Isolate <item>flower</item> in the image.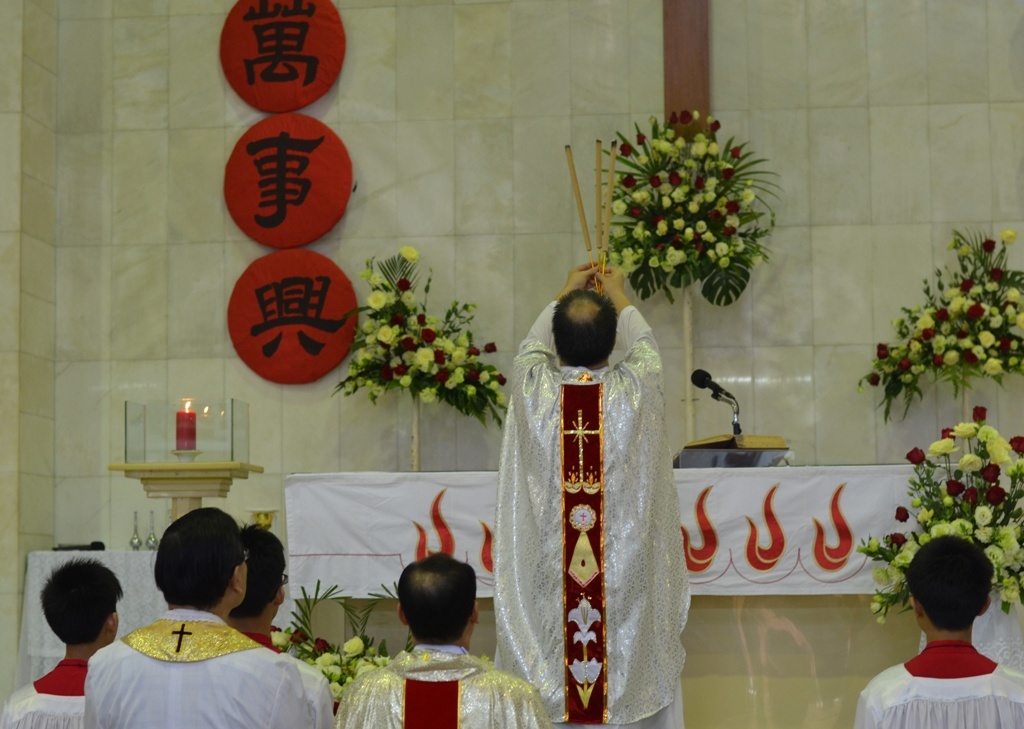
Isolated region: box(401, 249, 422, 263).
